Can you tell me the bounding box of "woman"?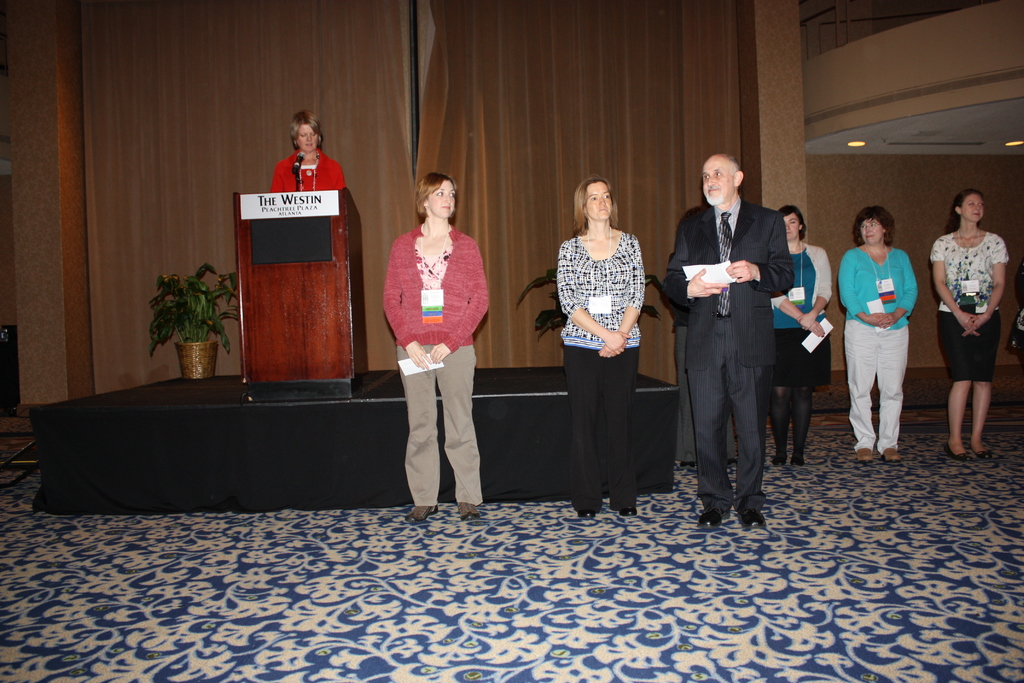
[272,98,343,203].
